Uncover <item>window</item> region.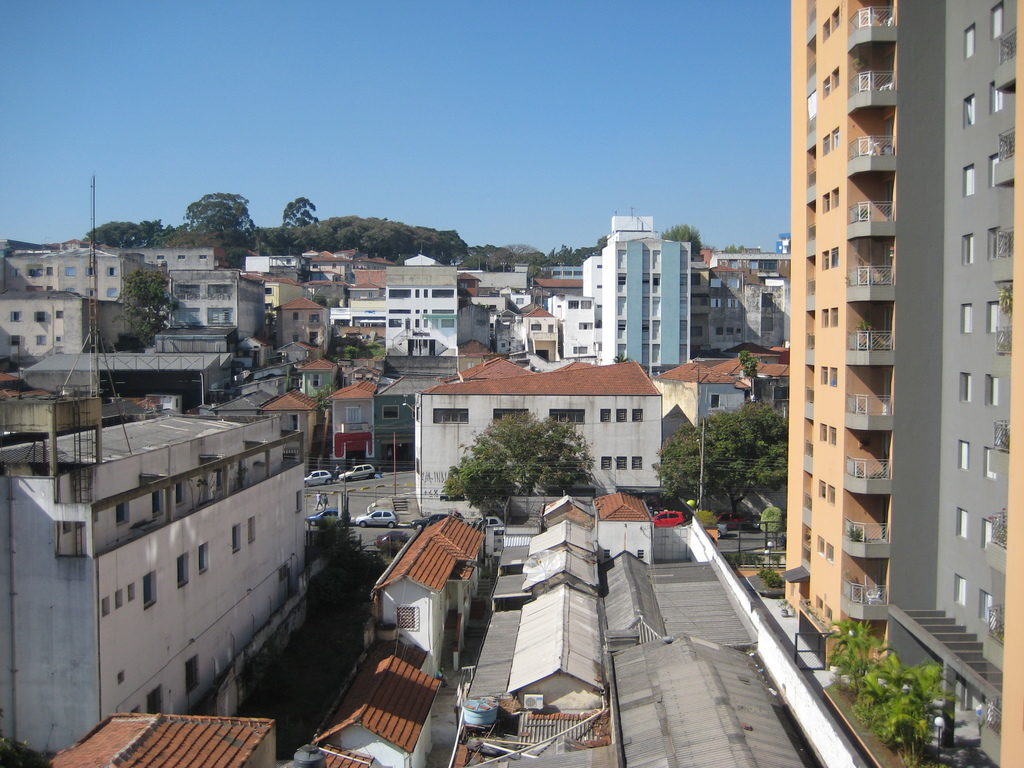
Uncovered: Rect(124, 705, 143, 712).
